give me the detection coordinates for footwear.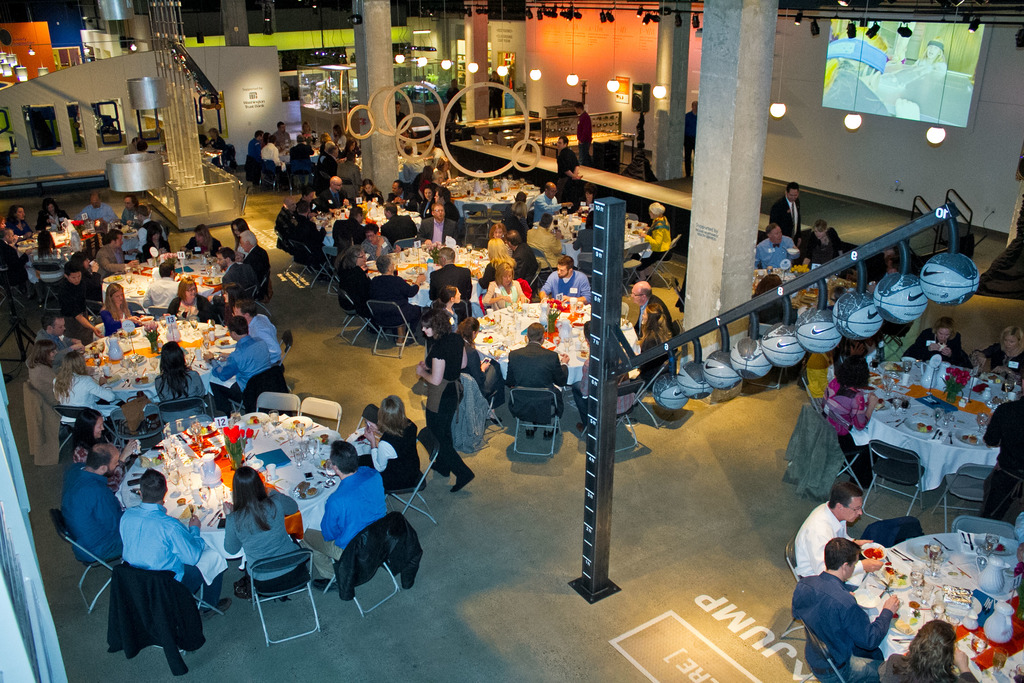
x1=576, y1=423, x2=584, y2=432.
